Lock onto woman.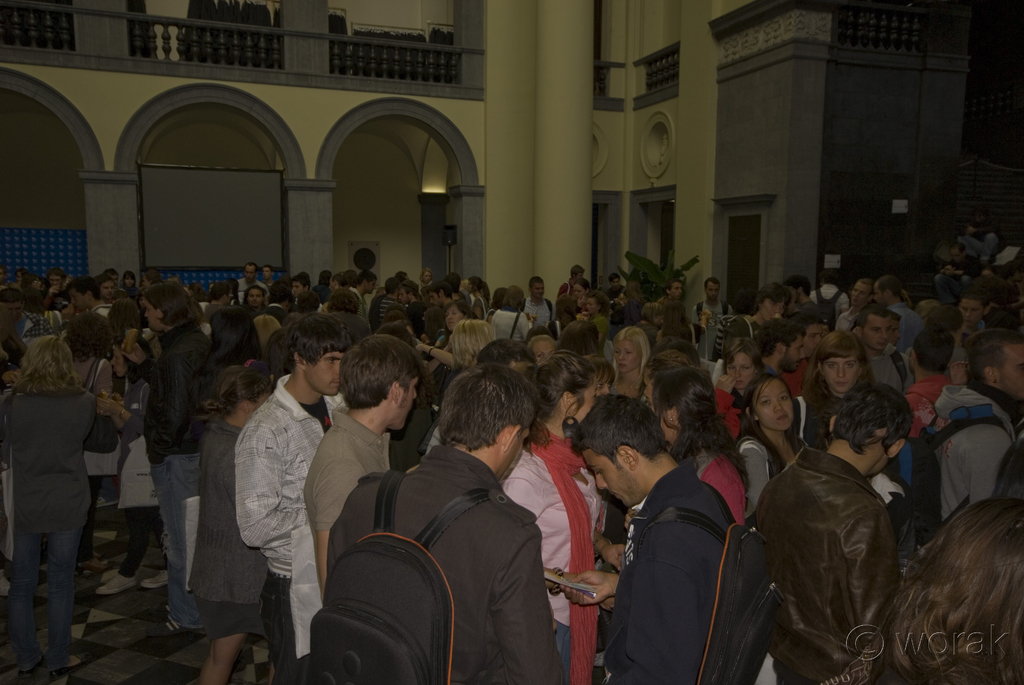
Locked: [left=419, top=323, right=497, bottom=370].
